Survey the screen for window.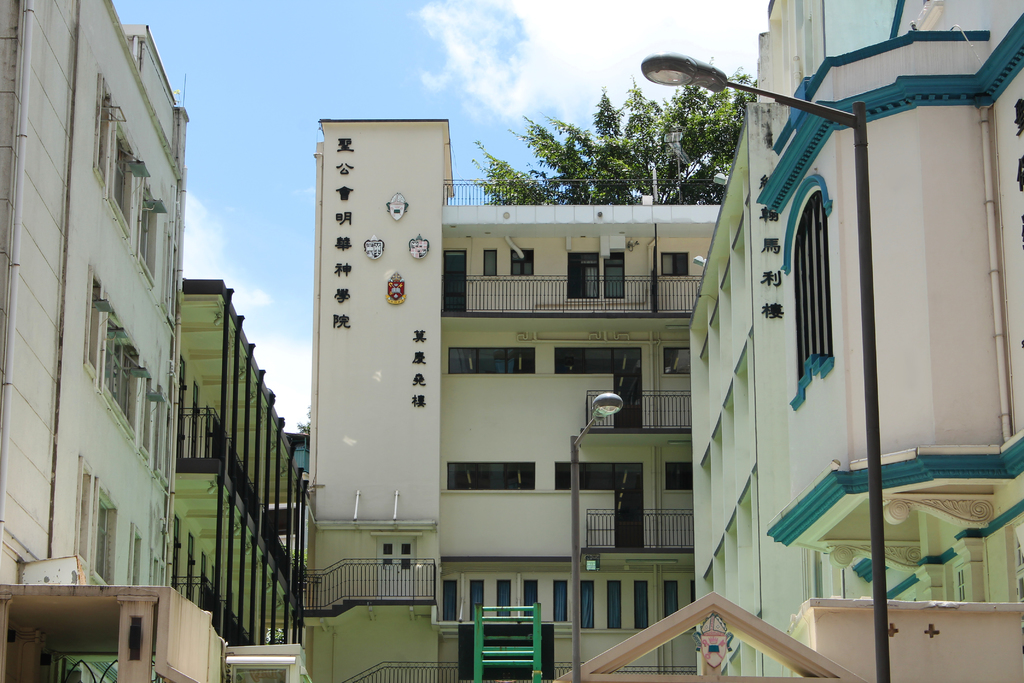
Survey found: <box>92,488,115,582</box>.
